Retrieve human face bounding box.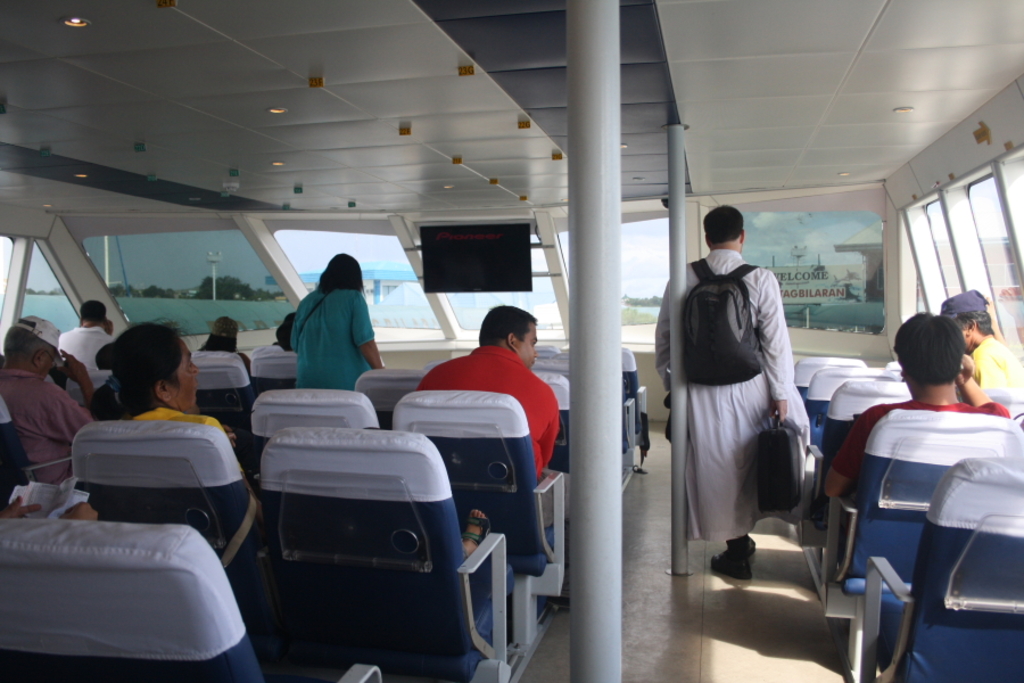
Bounding box: bbox(517, 327, 540, 368).
